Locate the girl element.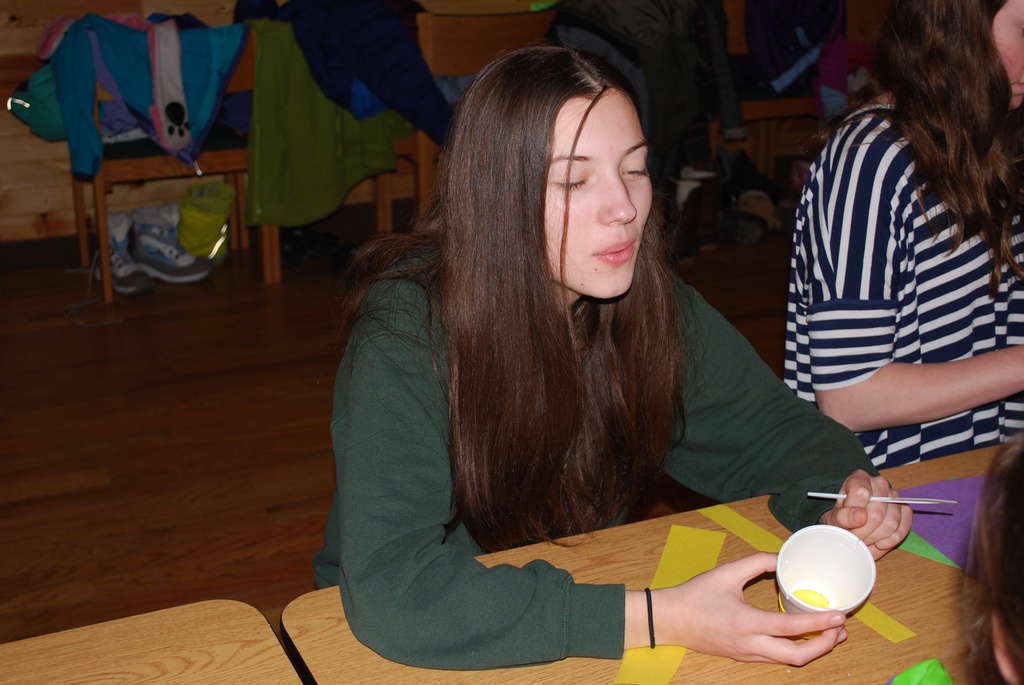
Element bbox: select_region(305, 52, 959, 671).
